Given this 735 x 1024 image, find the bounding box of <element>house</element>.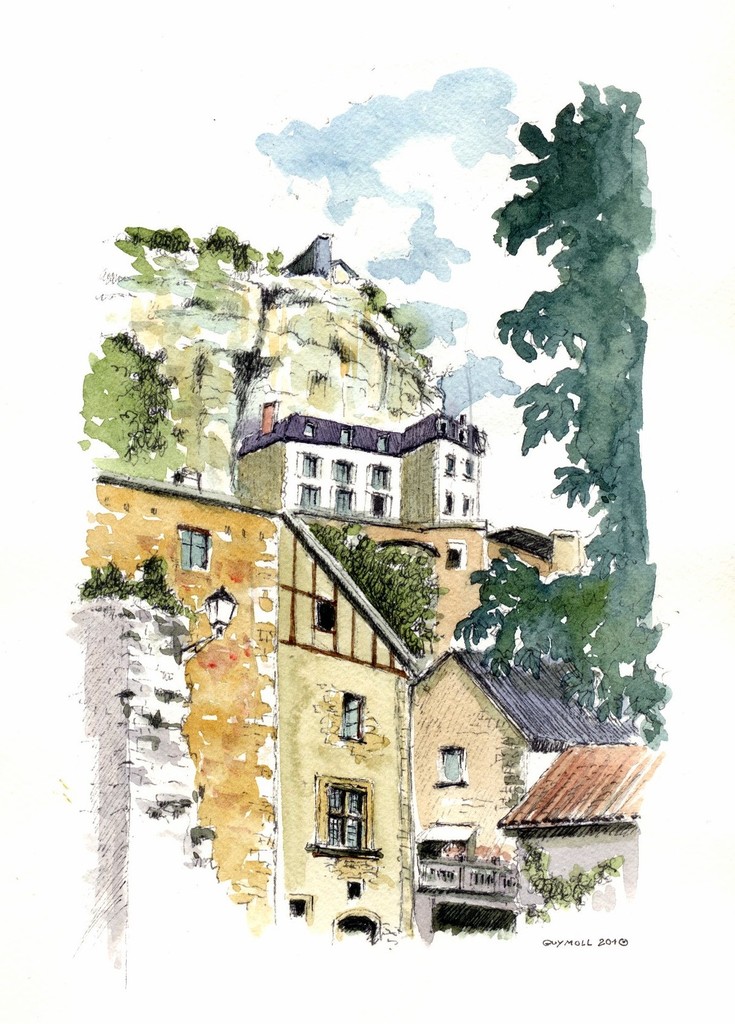
[left=82, top=476, right=664, bottom=936].
